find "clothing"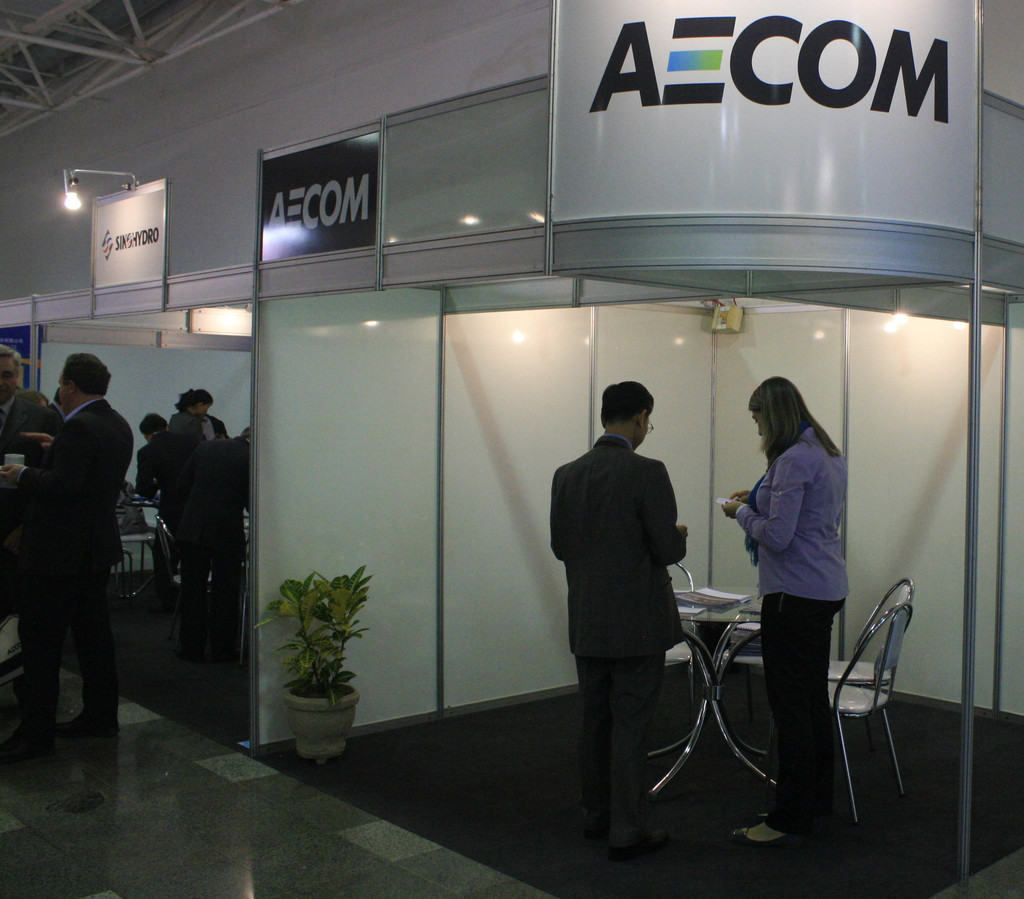
locate(132, 432, 175, 524)
